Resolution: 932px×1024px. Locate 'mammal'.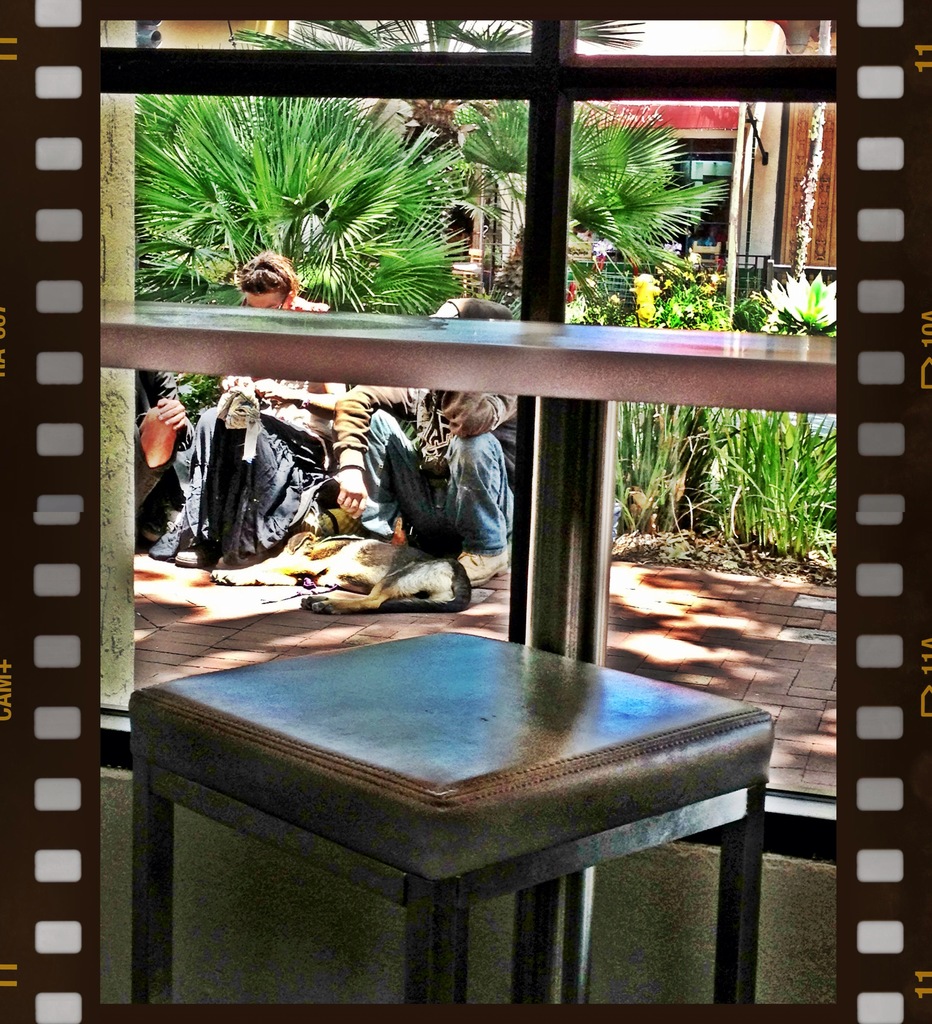
x1=218 y1=241 x2=349 y2=470.
